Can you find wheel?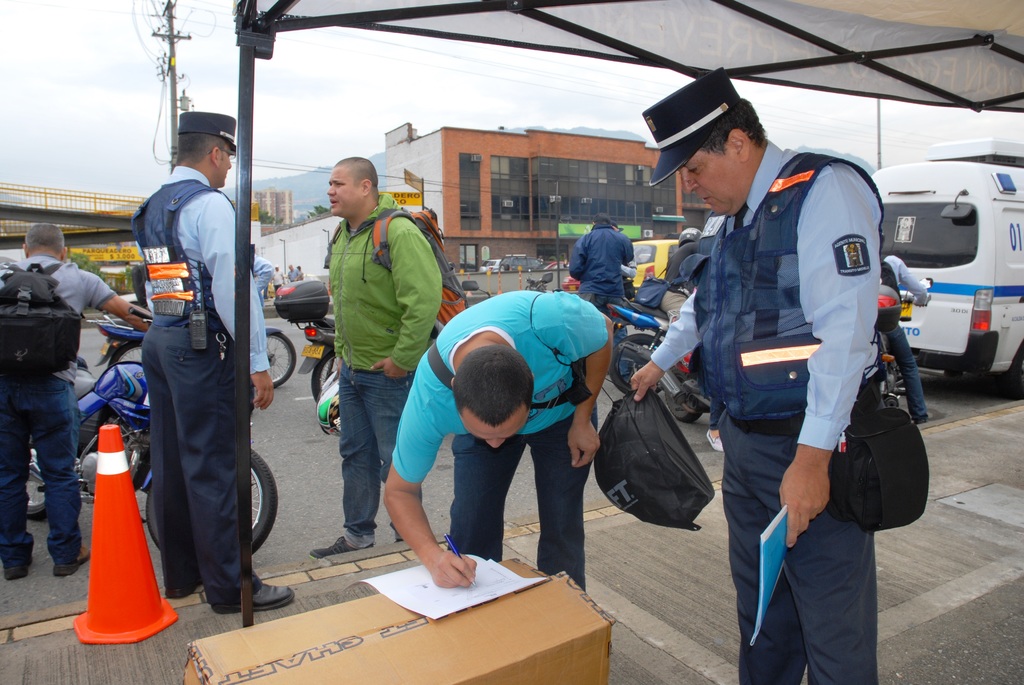
Yes, bounding box: {"left": 138, "top": 439, "right": 284, "bottom": 555}.
